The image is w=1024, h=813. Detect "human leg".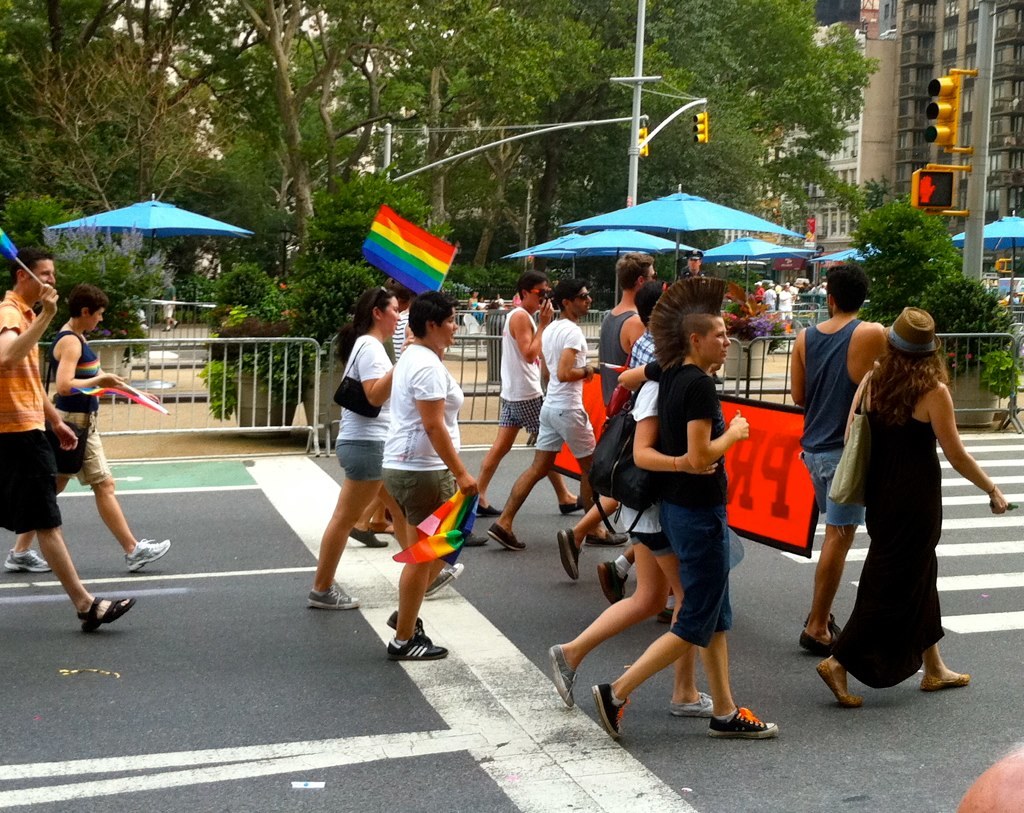
Detection: <bbox>352, 492, 386, 547</bbox>.
